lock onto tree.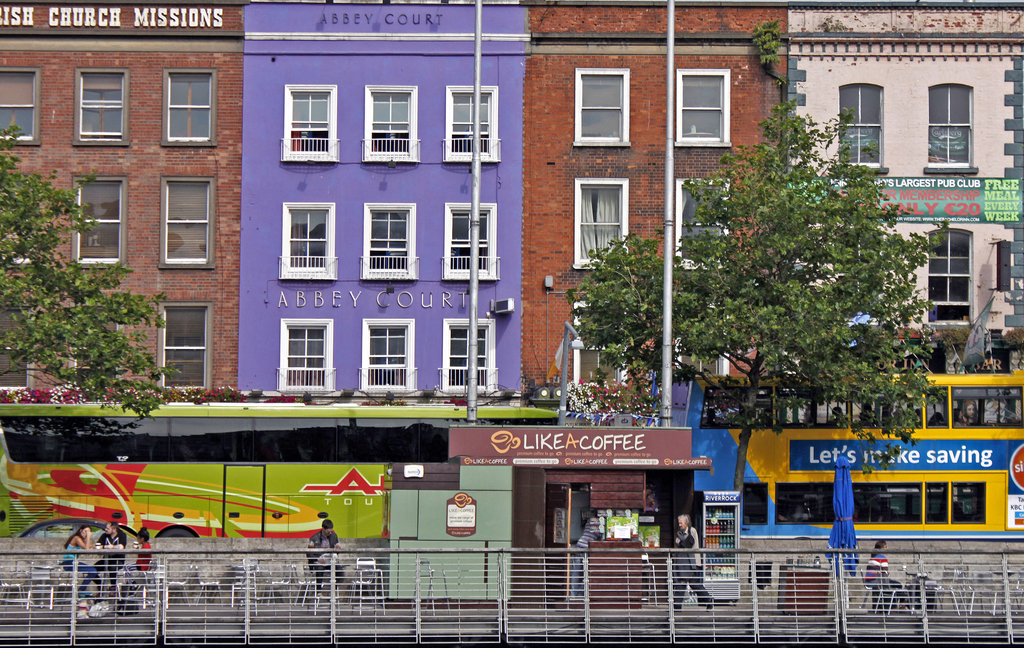
Locked: bbox=[574, 101, 951, 432].
